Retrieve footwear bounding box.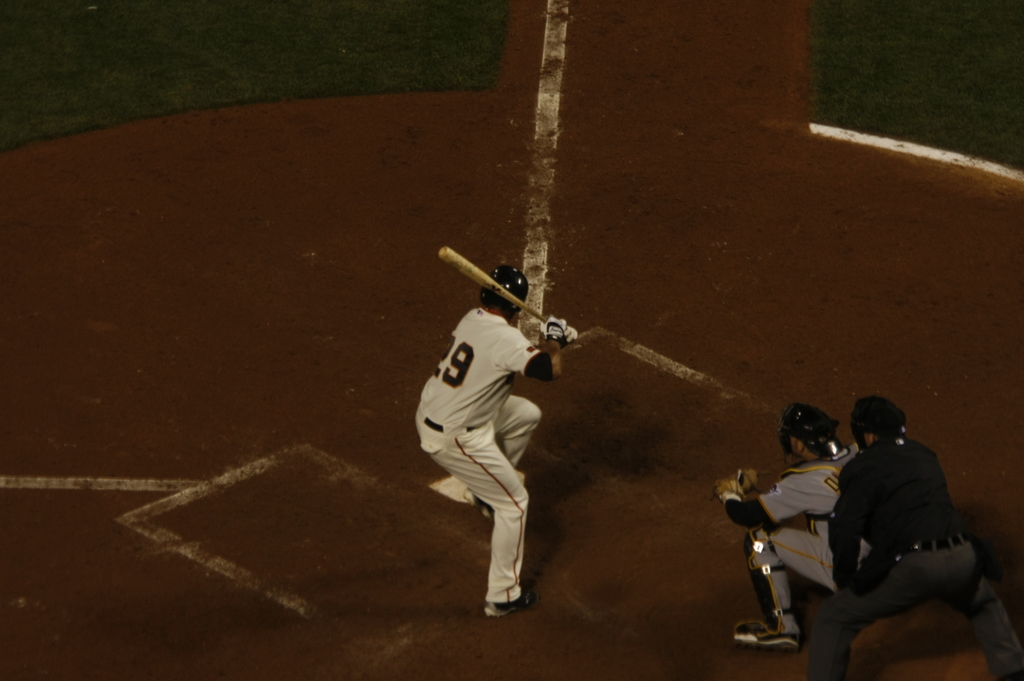
Bounding box: region(484, 585, 531, 620).
